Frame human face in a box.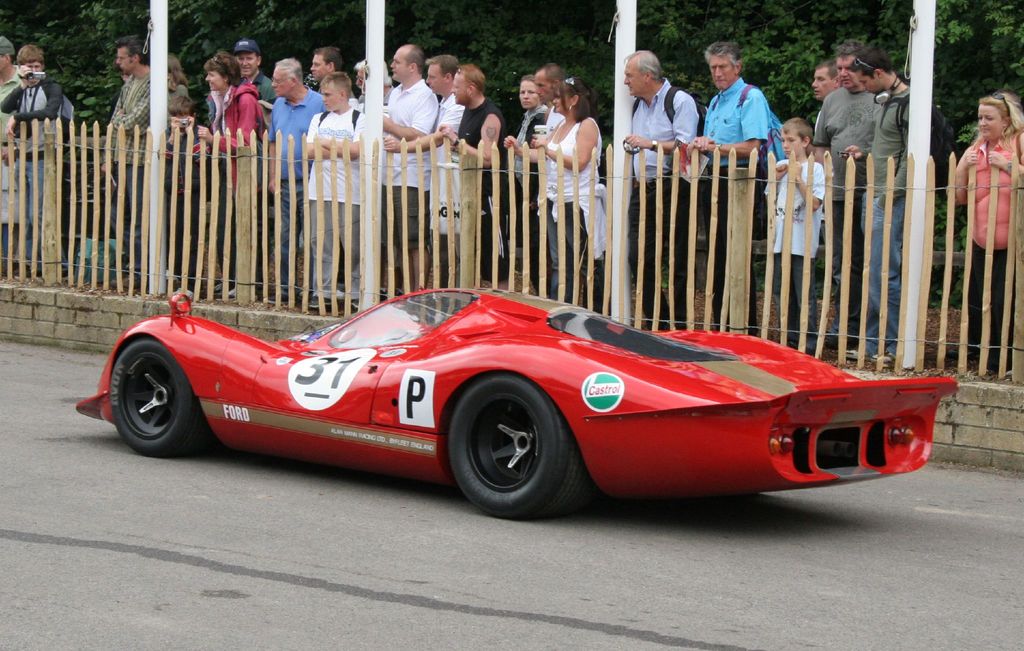
[533,75,550,105].
